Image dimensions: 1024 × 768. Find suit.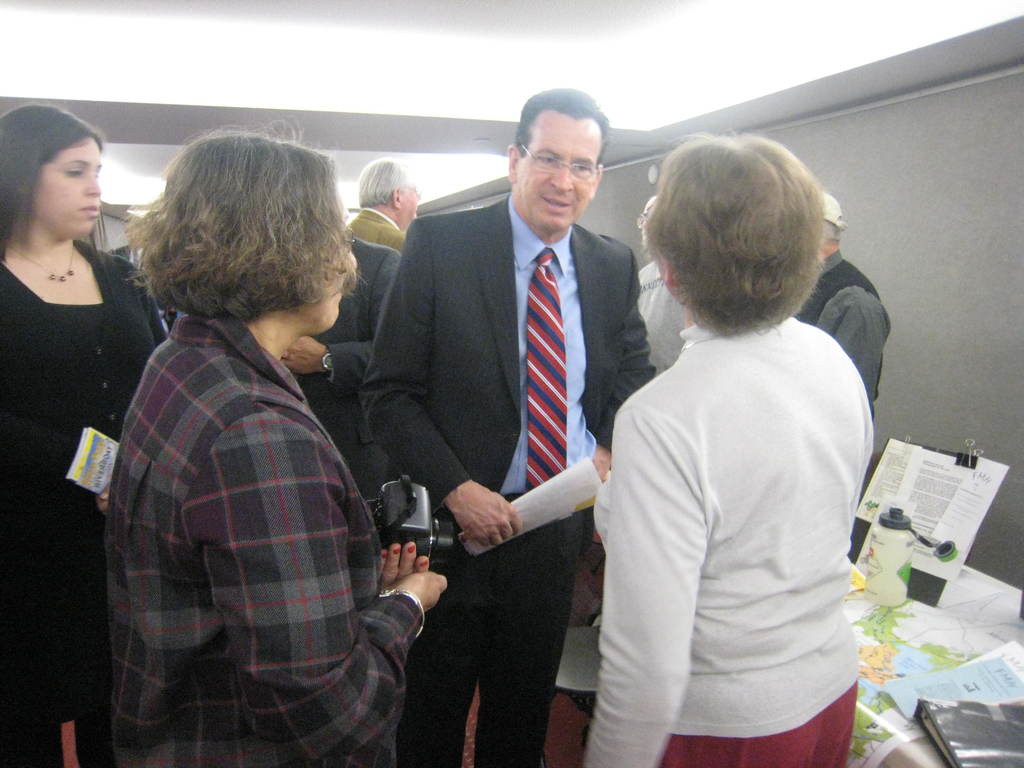
box(344, 207, 401, 252).
